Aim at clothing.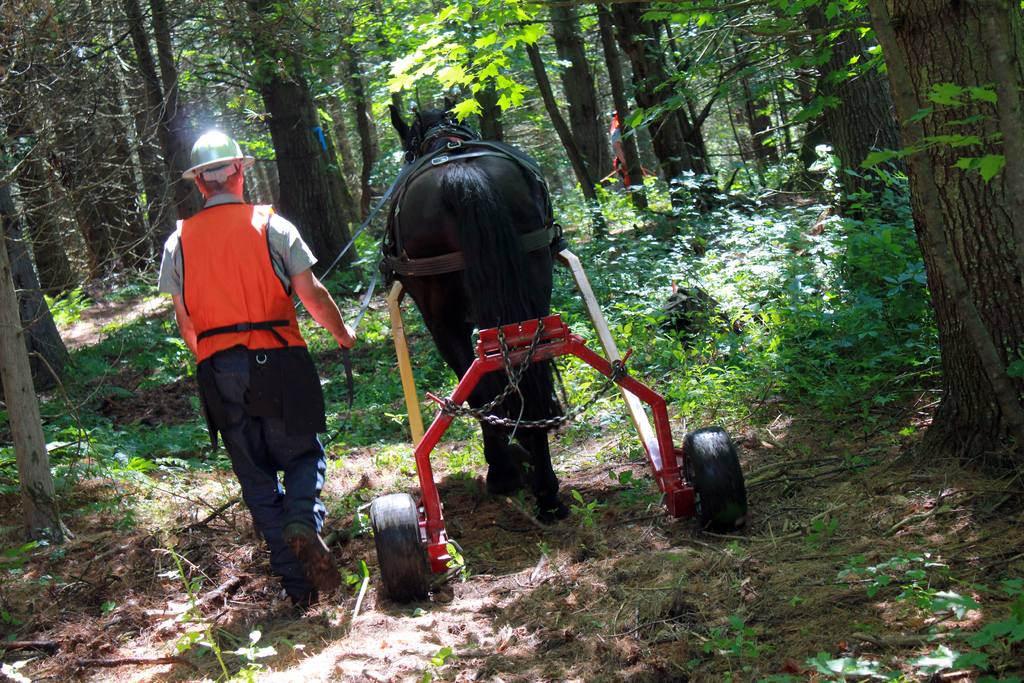
Aimed at <region>609, 113, 642, 199</region>.
